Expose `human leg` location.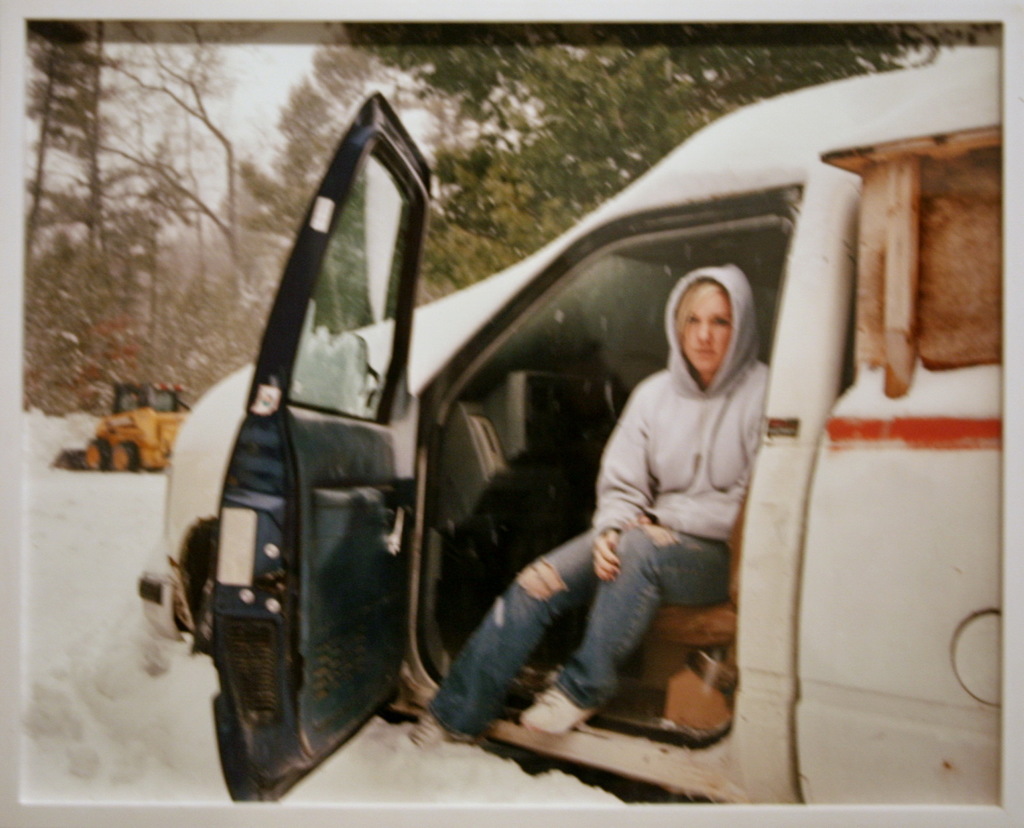
Exposed at (x1=519, y1=532, x2=732, y2=746).
